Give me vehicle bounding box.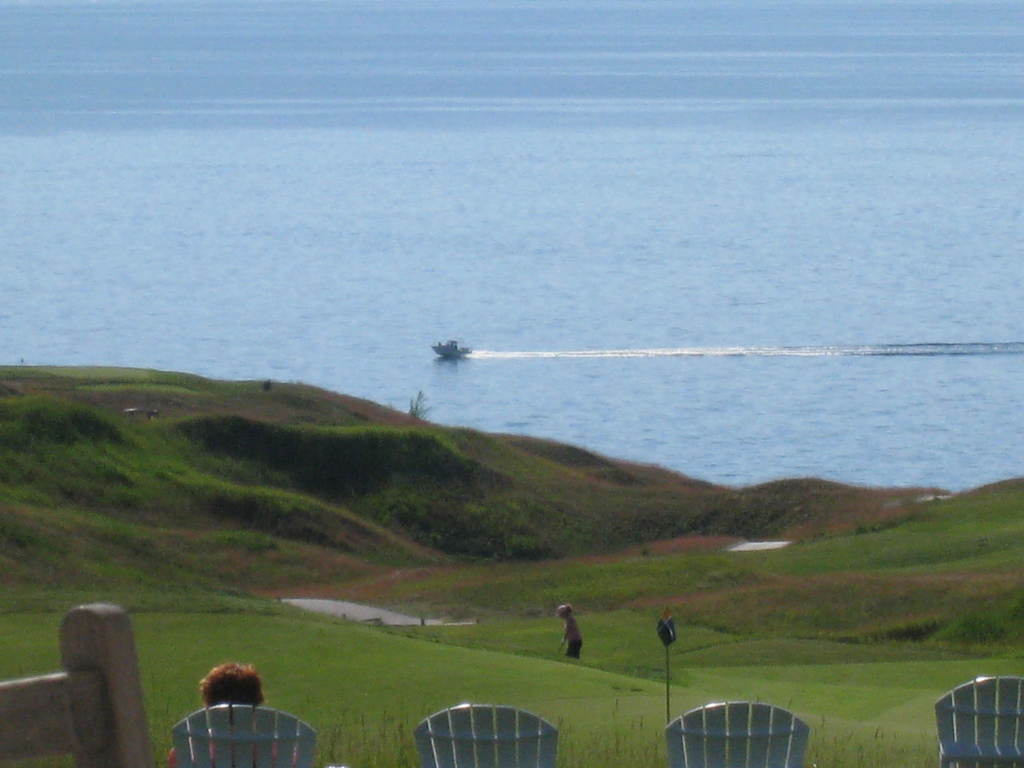
[left=426, top=336, right=467, bottom=361].
